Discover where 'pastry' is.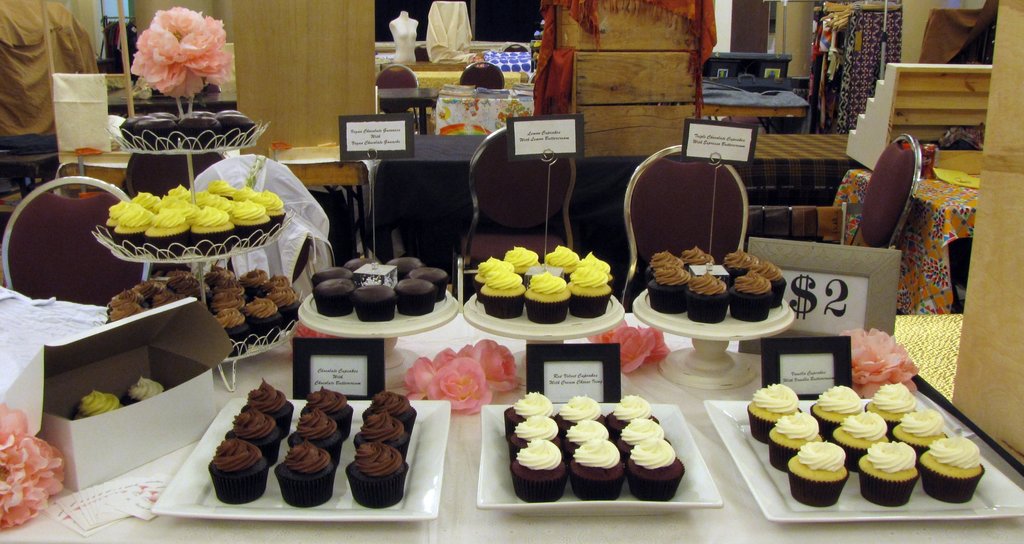
Discovered at rect(896, 404, 951, 462).
